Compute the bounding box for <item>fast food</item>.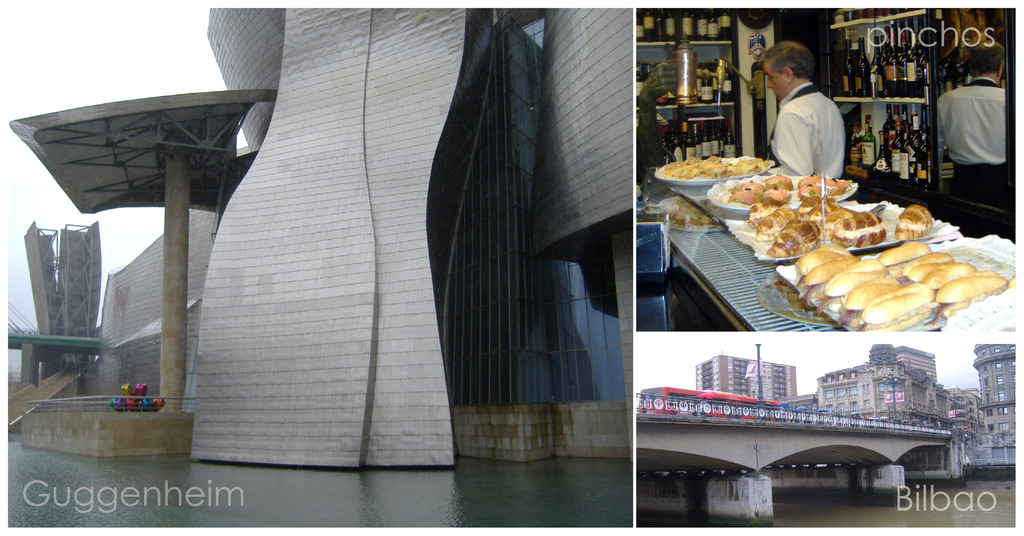
crop(935, 268, 1009, 314).
